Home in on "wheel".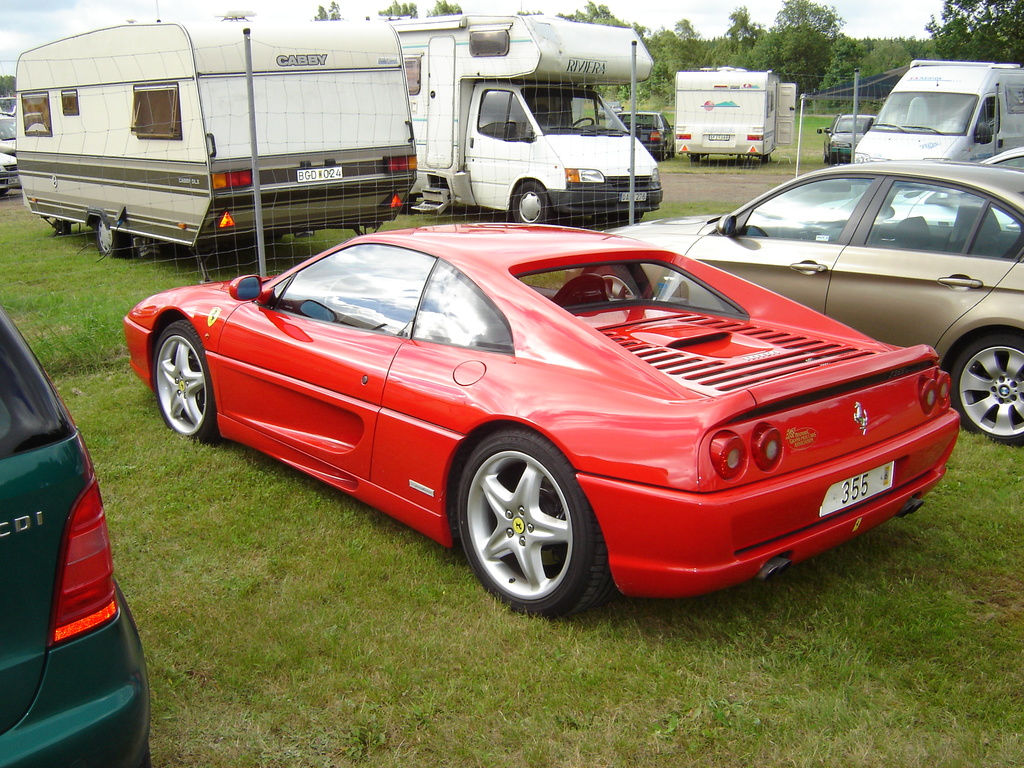
Homed in at BBox(568, 118, 596, 125).
